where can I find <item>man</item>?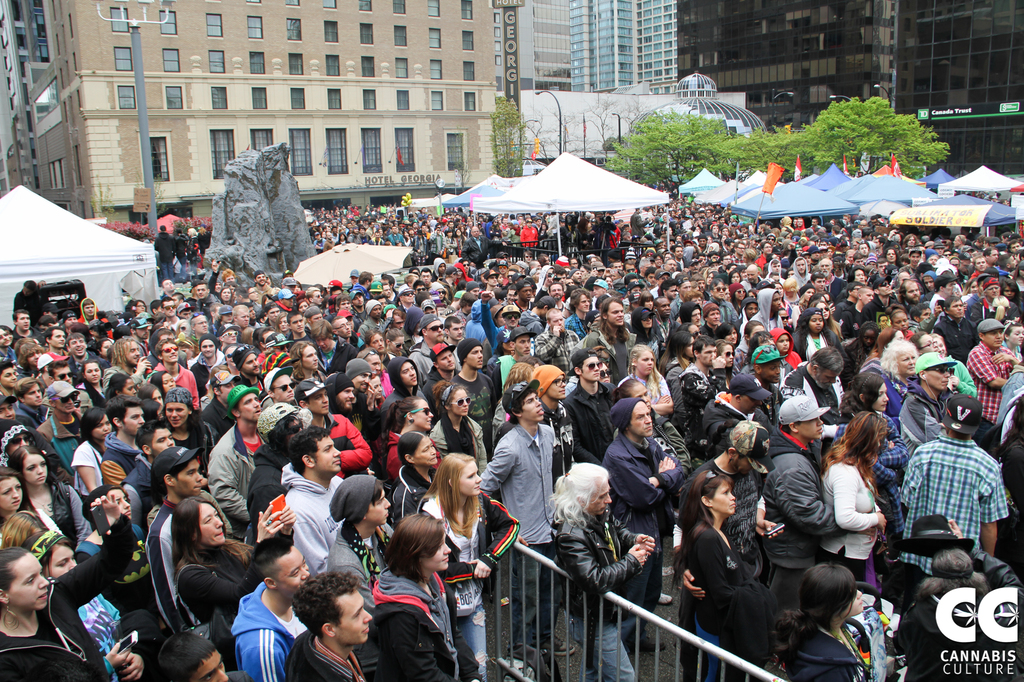
You can find it at bbox(1005, 234, 1018, 241).
